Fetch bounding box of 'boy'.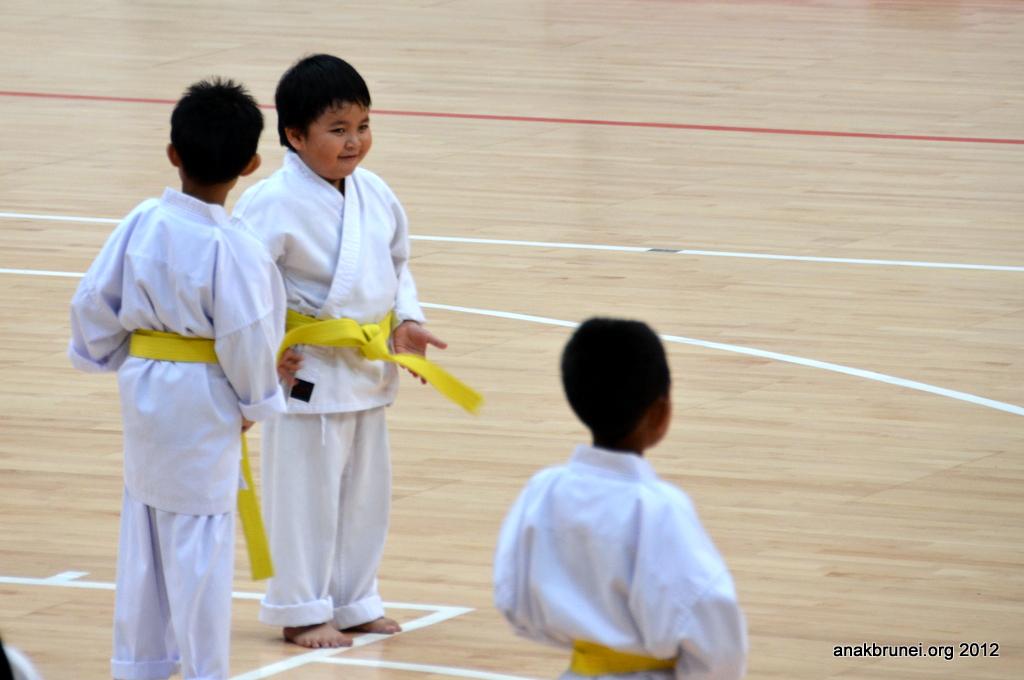
Bbox: (left=61, top=71, right=298, bottom=679).
